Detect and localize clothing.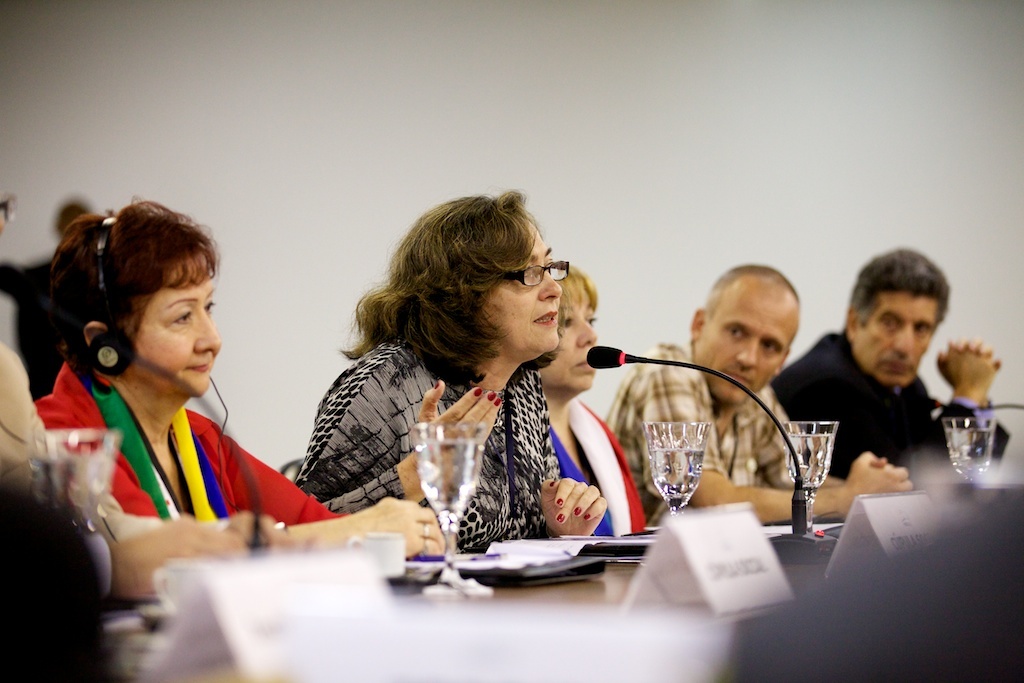
Localized at 0,262,78,405.
